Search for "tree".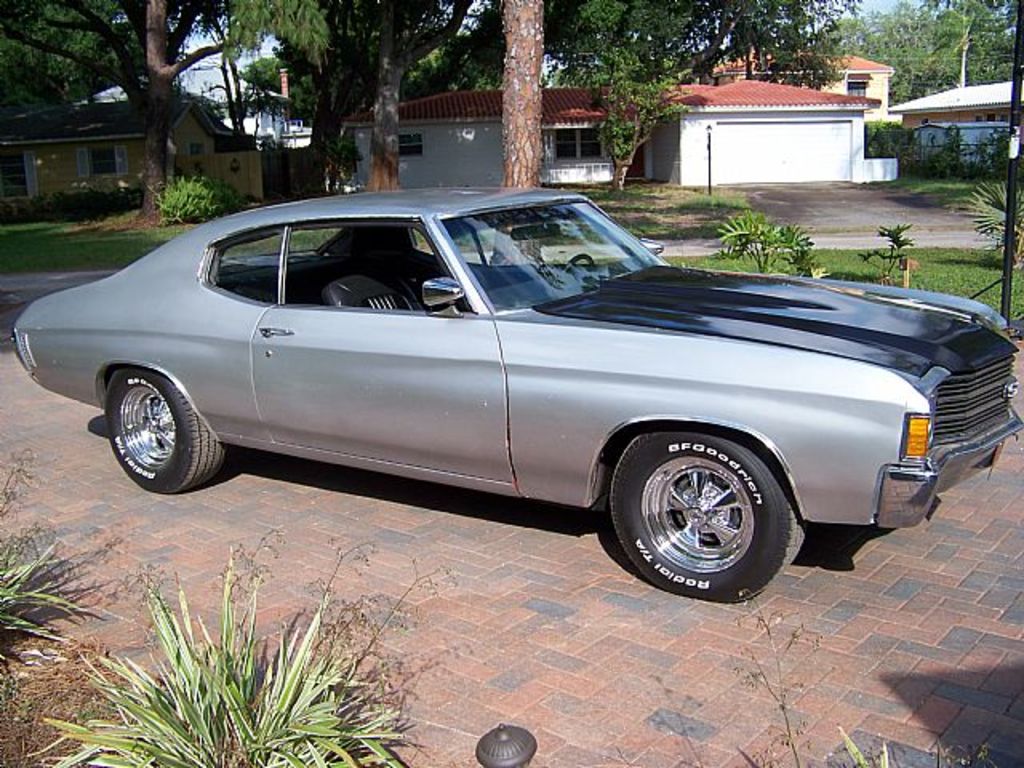
Found at box=[0, 0, 325, 232].
